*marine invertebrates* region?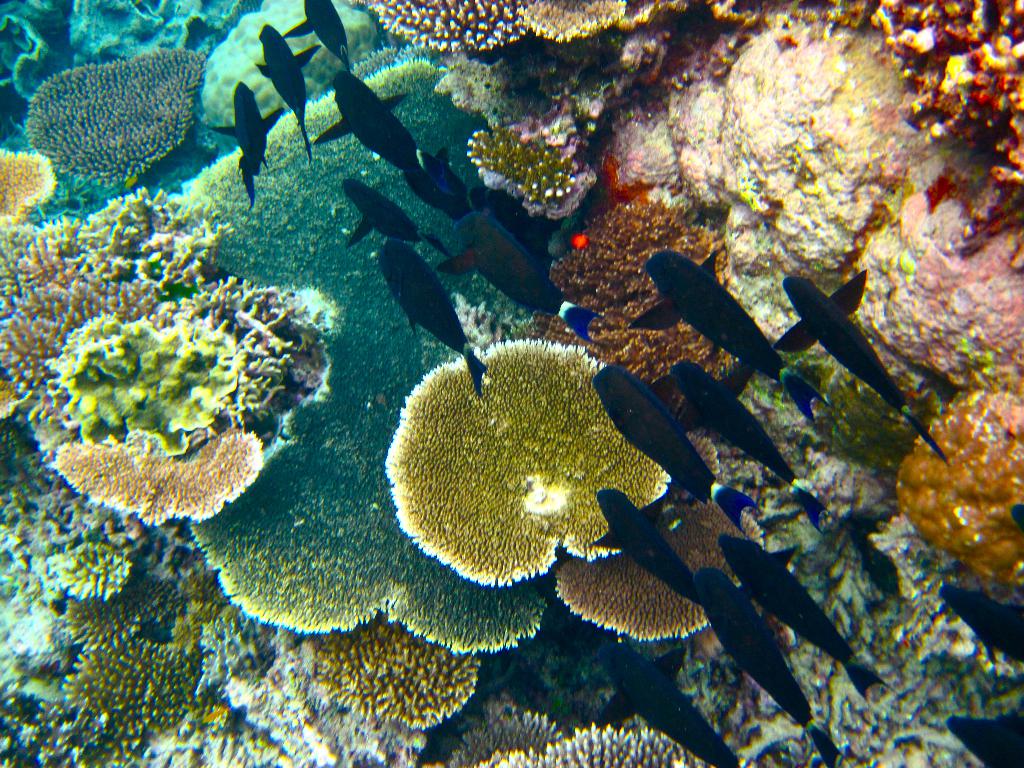
[186, 52, 574, 643]
